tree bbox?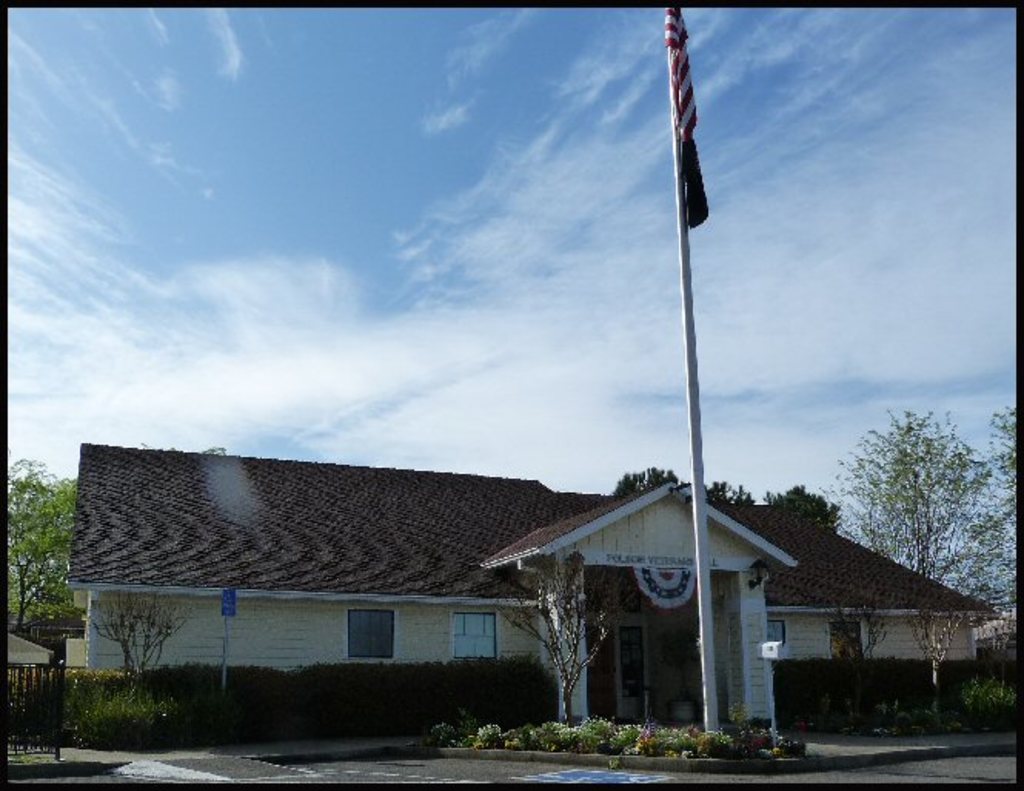
<box>970,406,1019,711</box>
